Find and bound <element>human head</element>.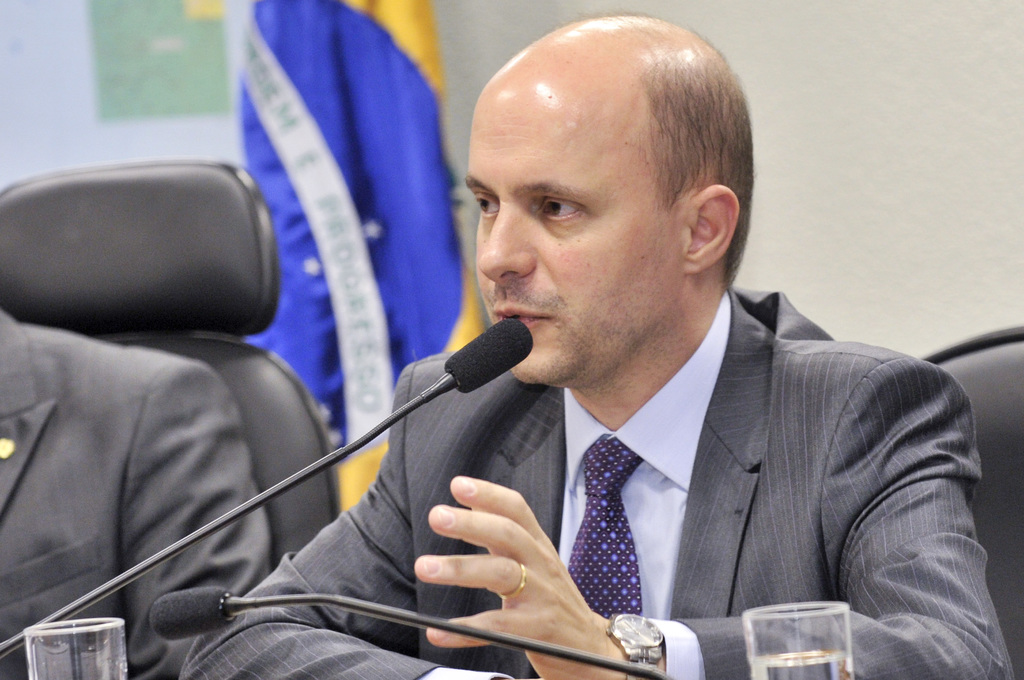
Bound: 460, 0, 751, 327.
